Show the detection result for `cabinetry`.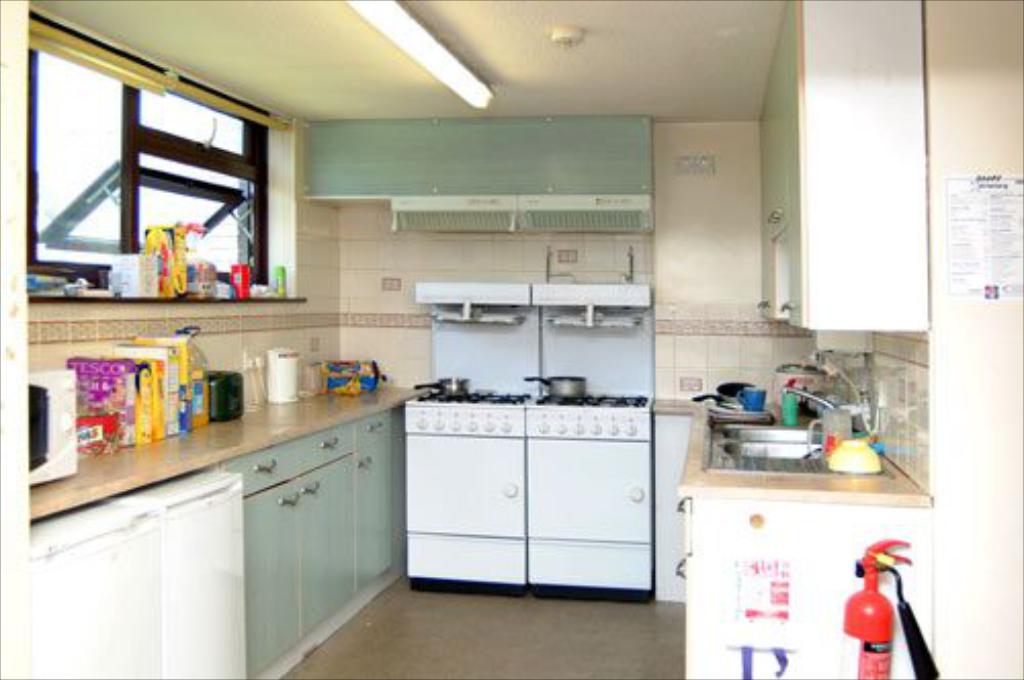
[left=406, top=397, right=662, bottom=592].
